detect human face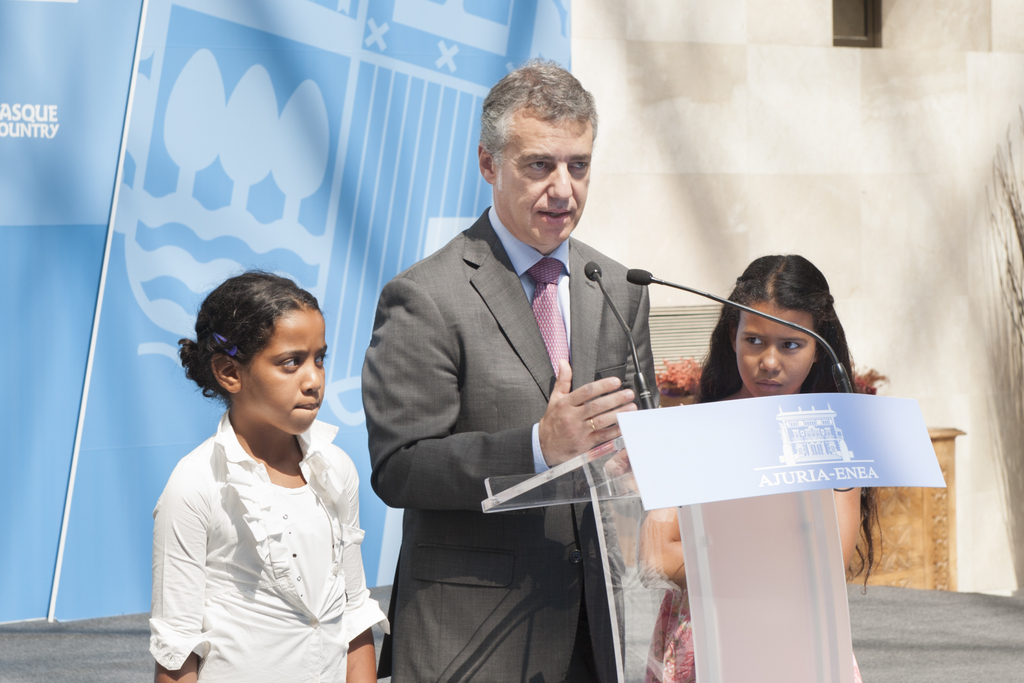
l=734, t=300, r=819, b=395
